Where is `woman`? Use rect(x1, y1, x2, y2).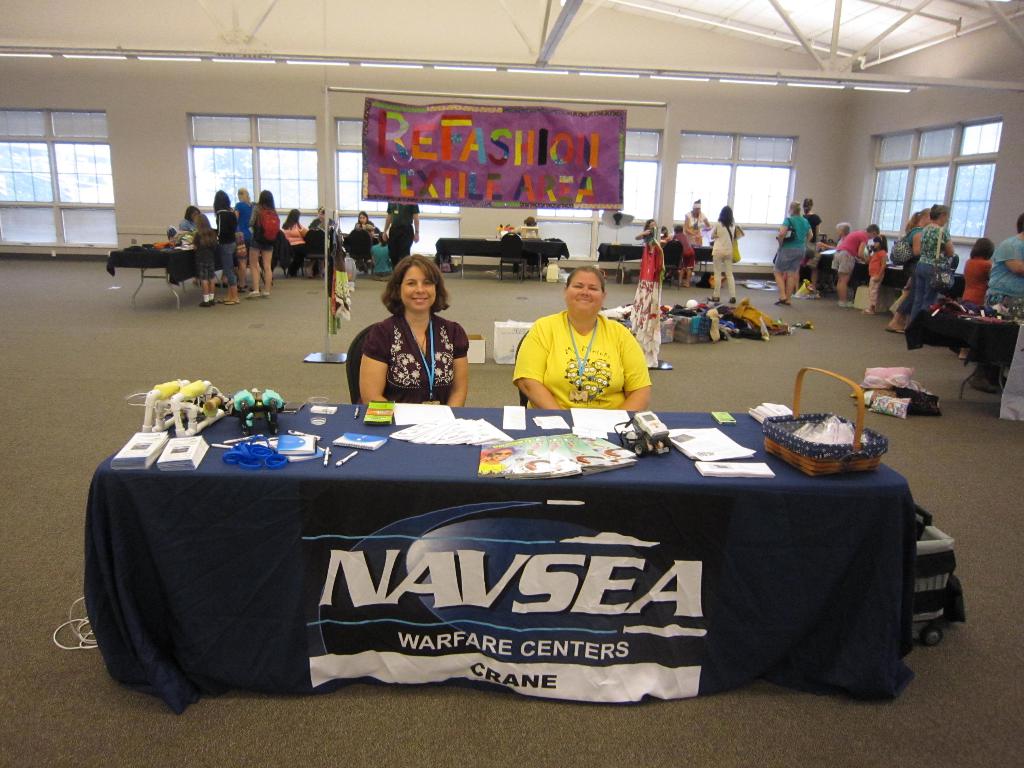
rect(828, 219, 860, 248).
